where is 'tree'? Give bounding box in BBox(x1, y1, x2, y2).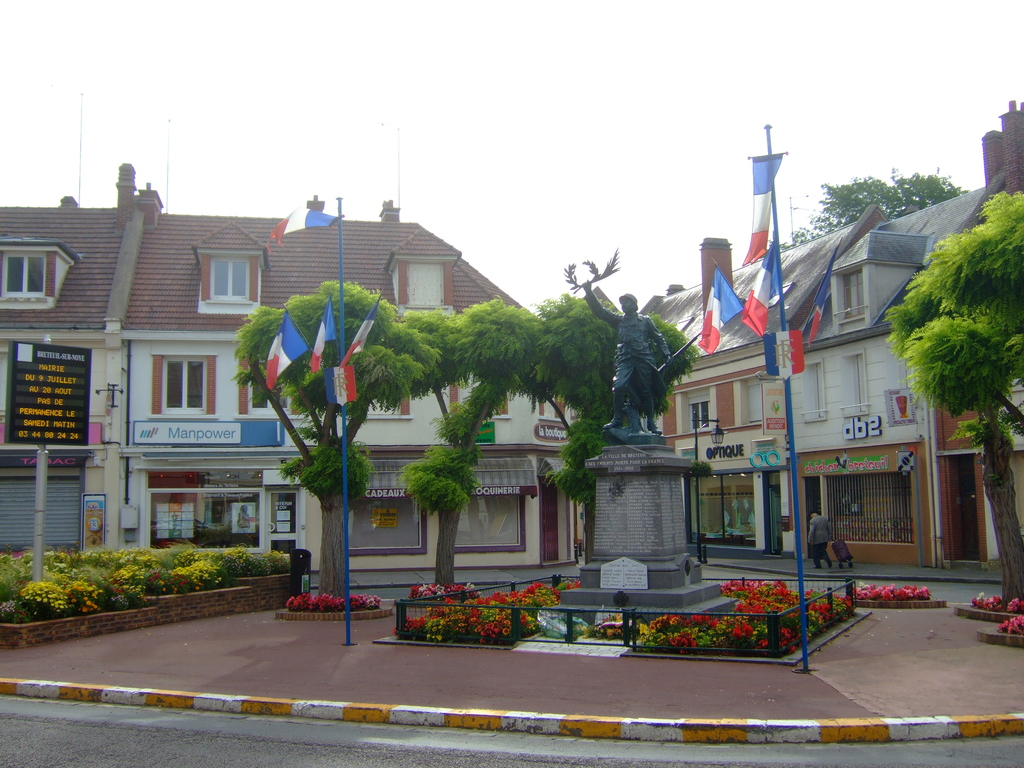
BBox(772, 176, 961, 248).
